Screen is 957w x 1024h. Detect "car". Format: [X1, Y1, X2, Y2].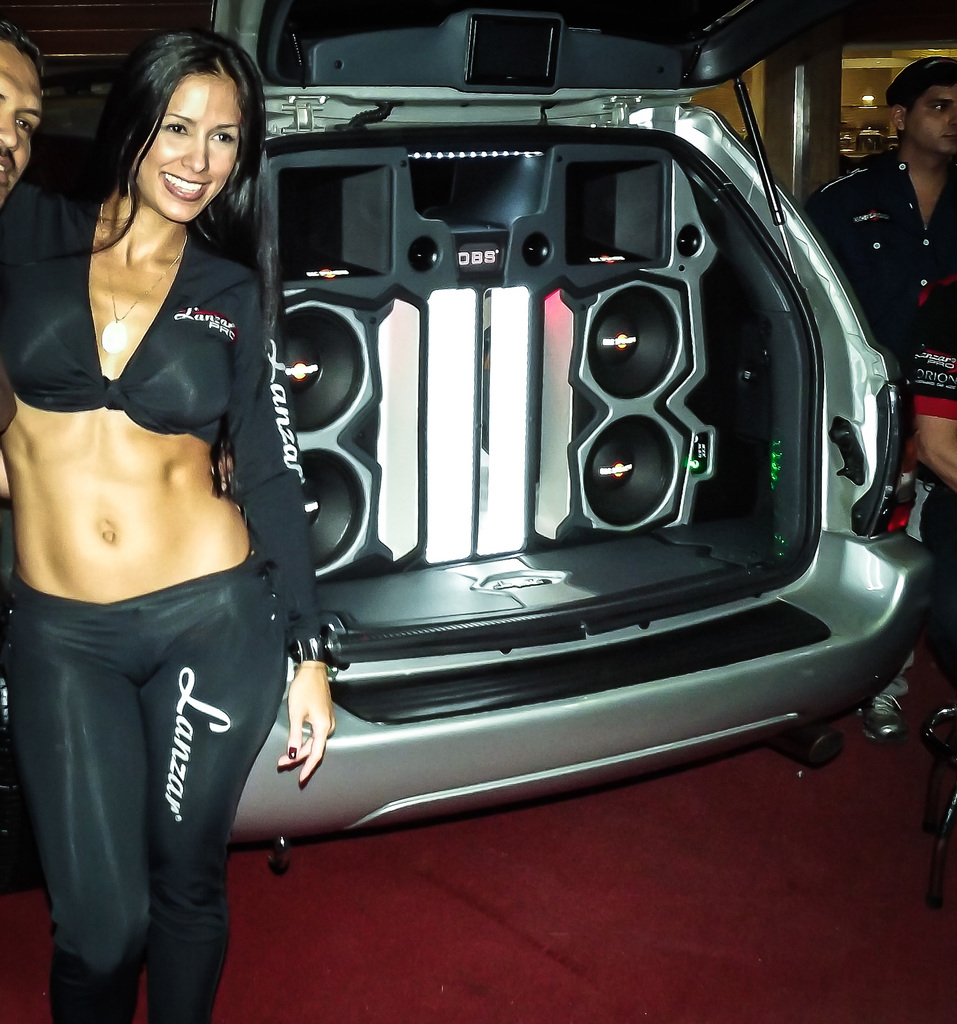
[24, 0, 956, 875].
